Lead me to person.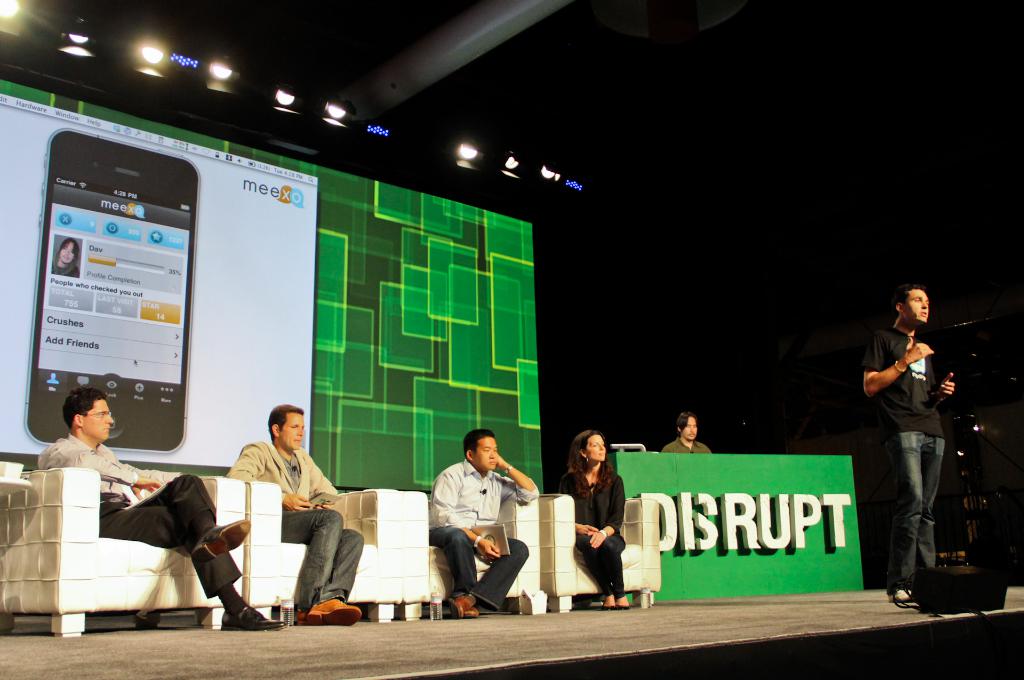
Lead to 42:390:290:635.
